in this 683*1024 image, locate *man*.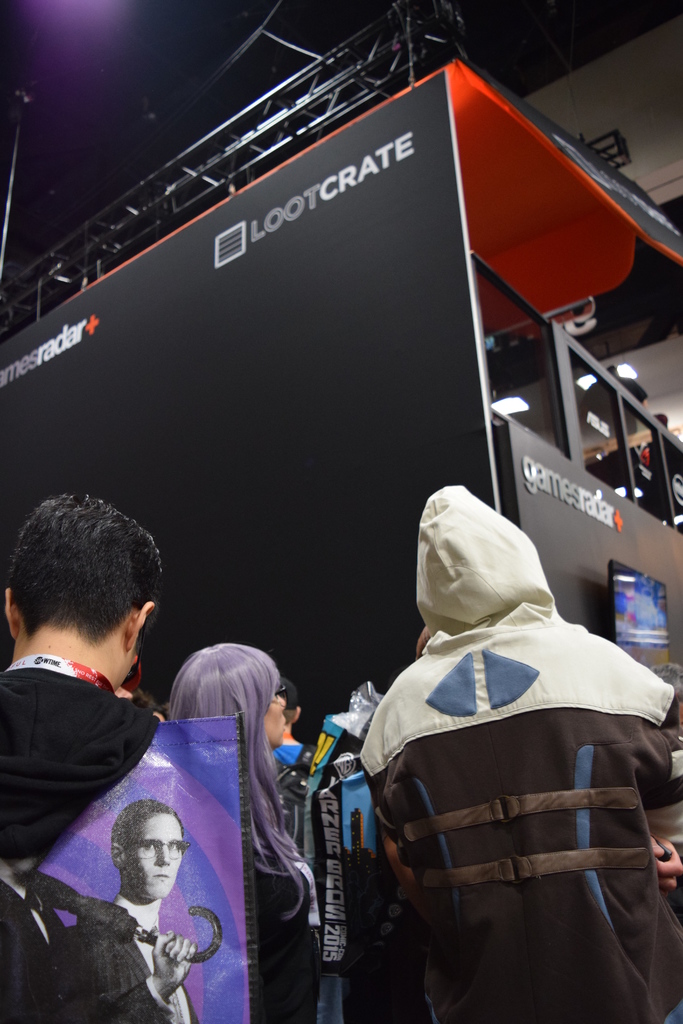
Bounding box: [13, 509, 252, 1020].
